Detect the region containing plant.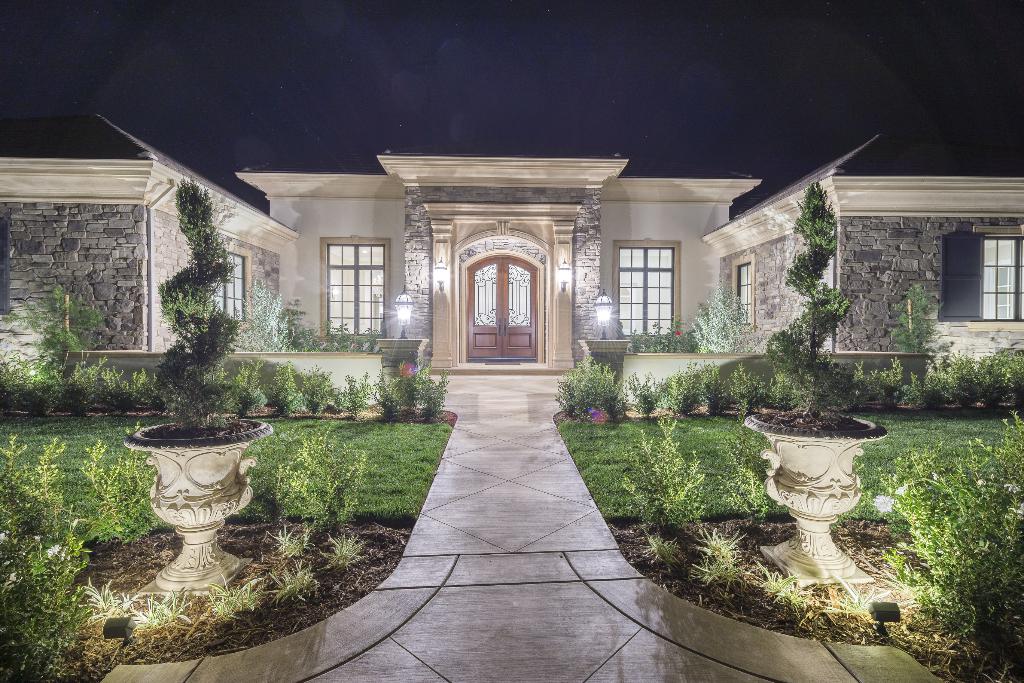
Rect(152, 345, 186, 412).
